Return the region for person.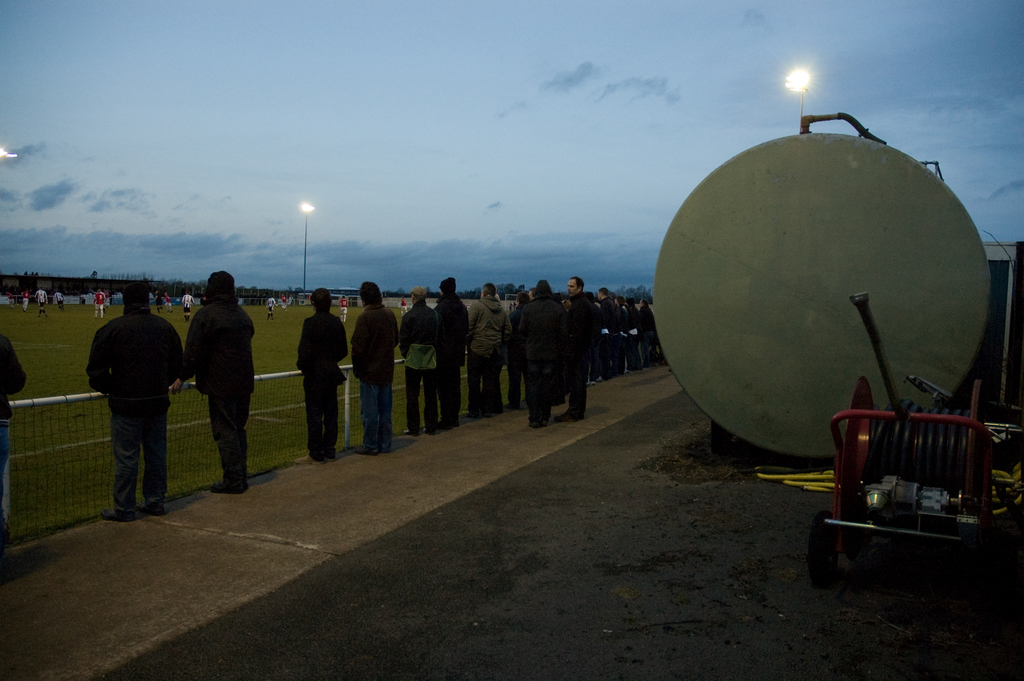
pyautogui.locateOnScreen(0, 327, 29, 513).
